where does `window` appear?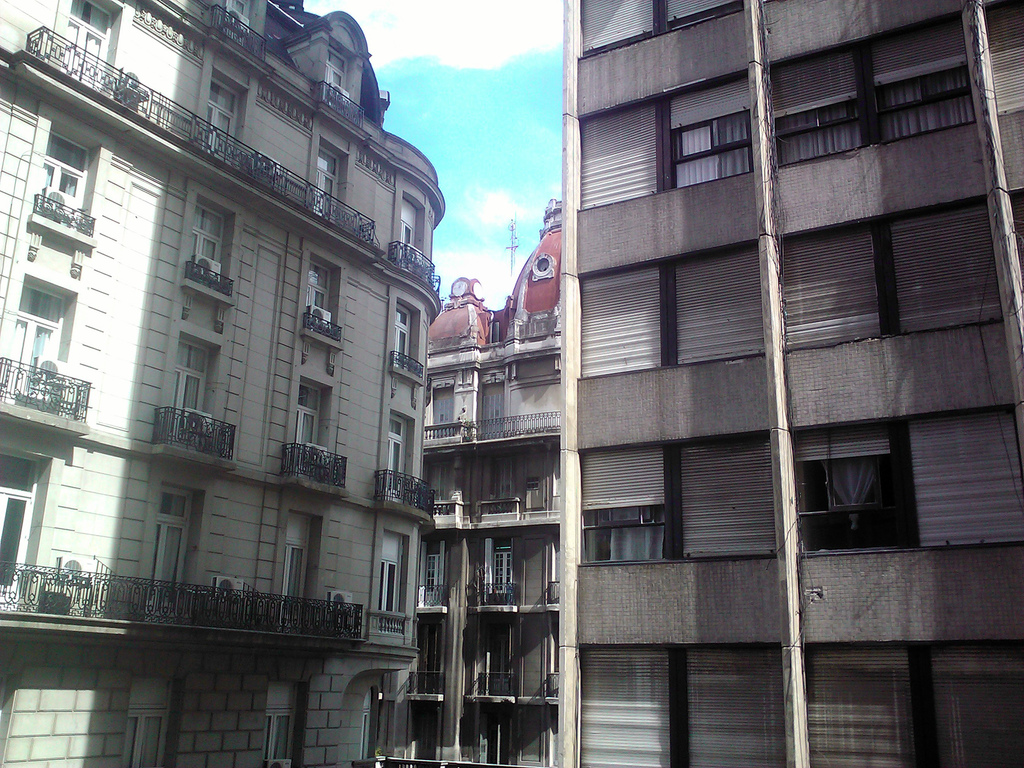
Appears at [left=778, top=9, right=975, bottom=163].
